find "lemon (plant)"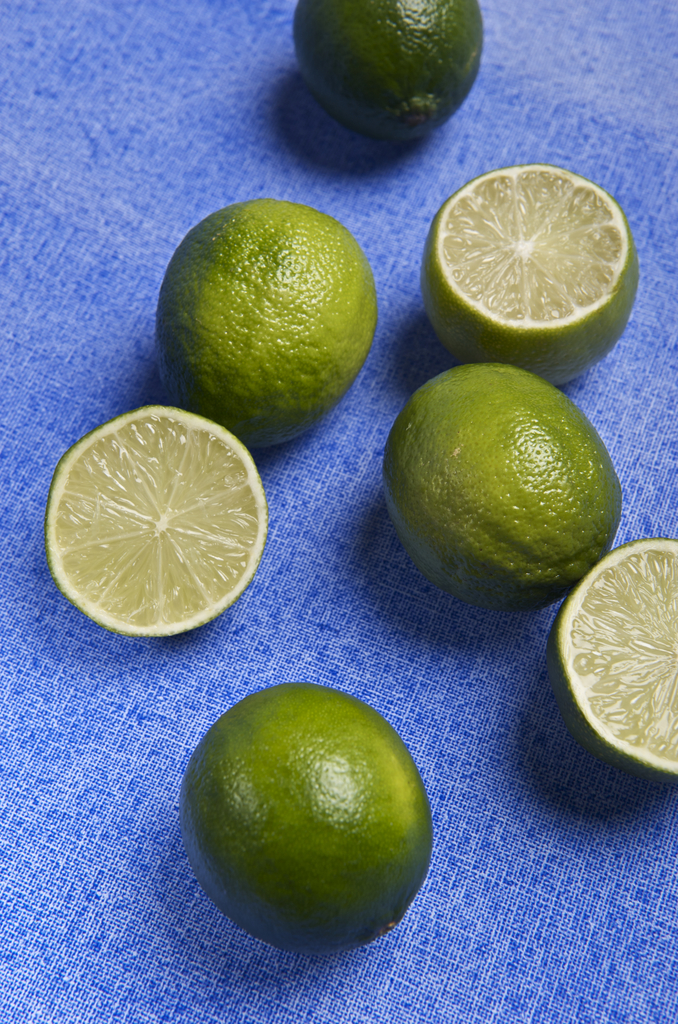
{"x1": 295, "y1": 0, "x2": 485, "y2": 143}
